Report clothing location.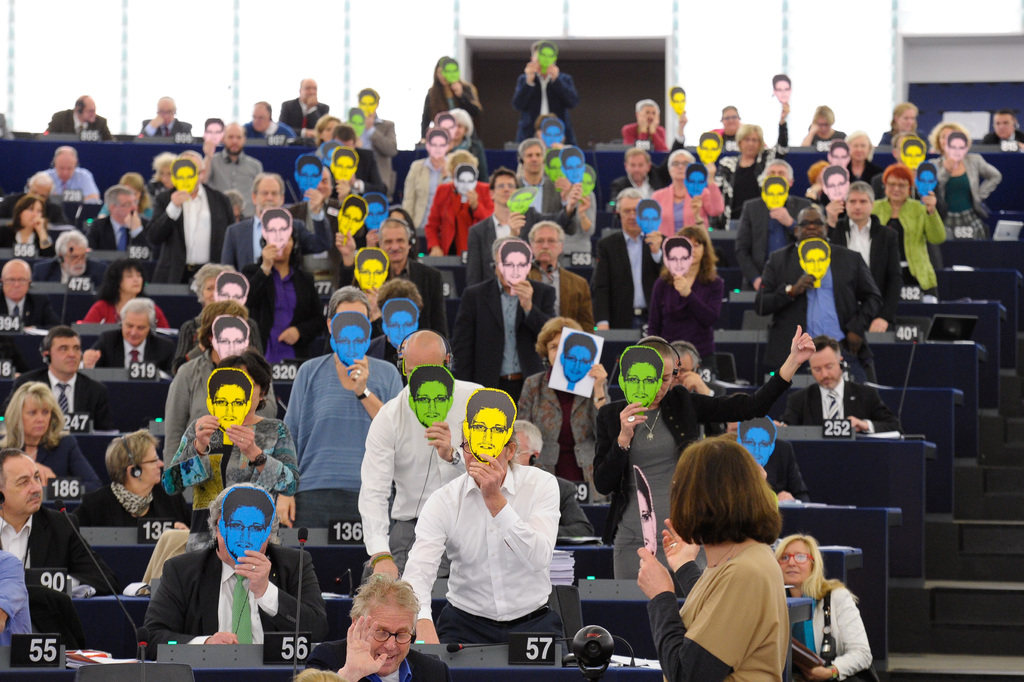
Report: {"left": 140, "top": 544, "right": 327, "bottom": 646}.
